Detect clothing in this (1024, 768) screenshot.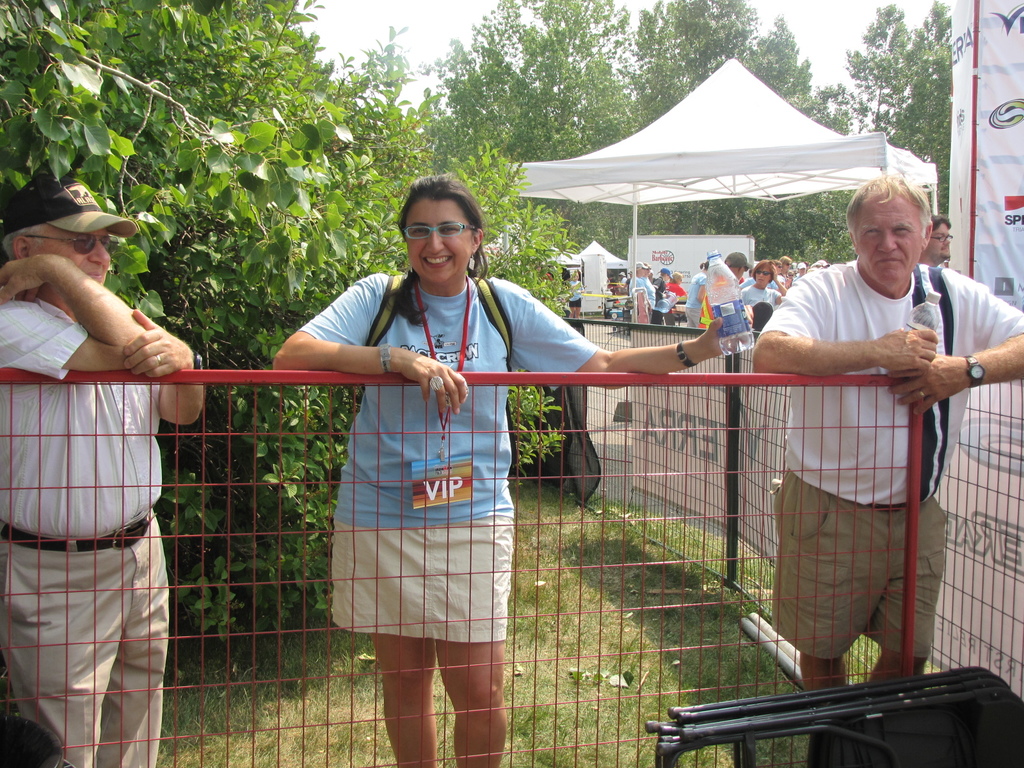
Detection: l=756, t=257, r=1023, b=658.
